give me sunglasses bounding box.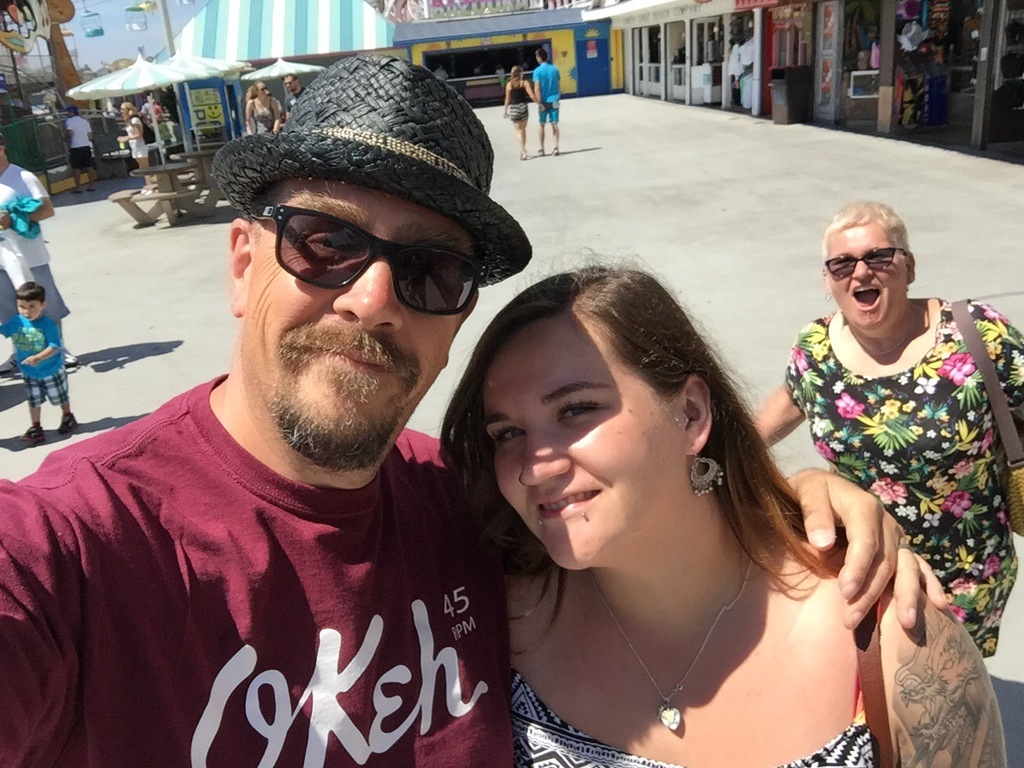
BBox(819, 246, 903, 277).
